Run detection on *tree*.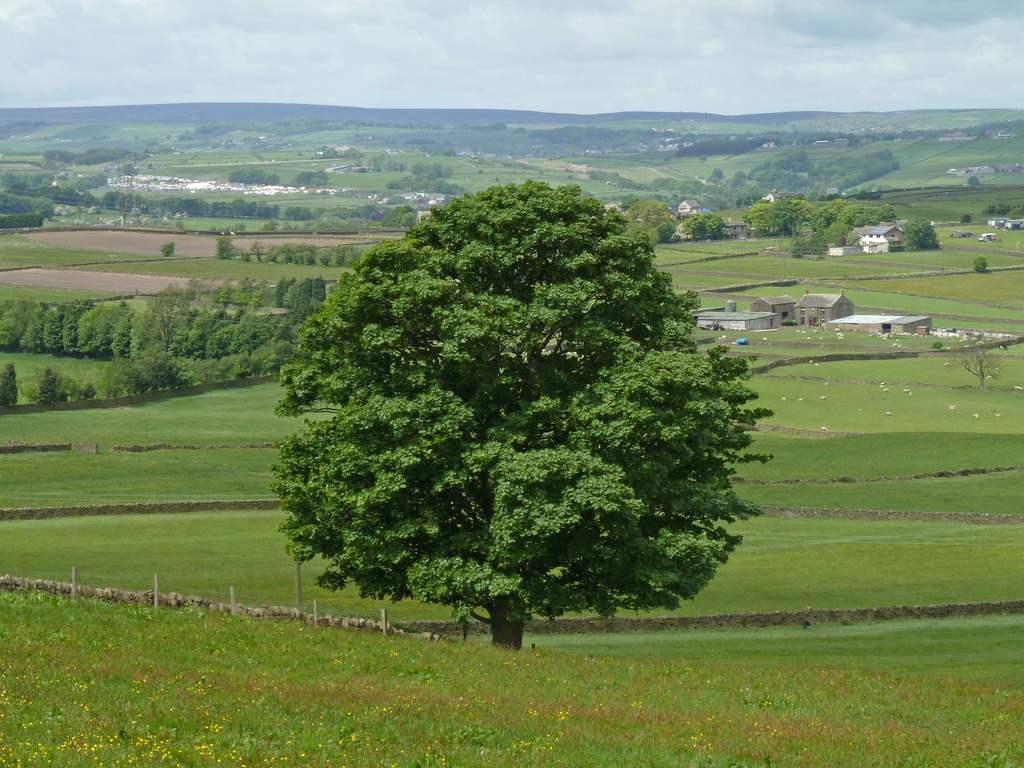
Result: select_region(283, 280, 291, 307).
